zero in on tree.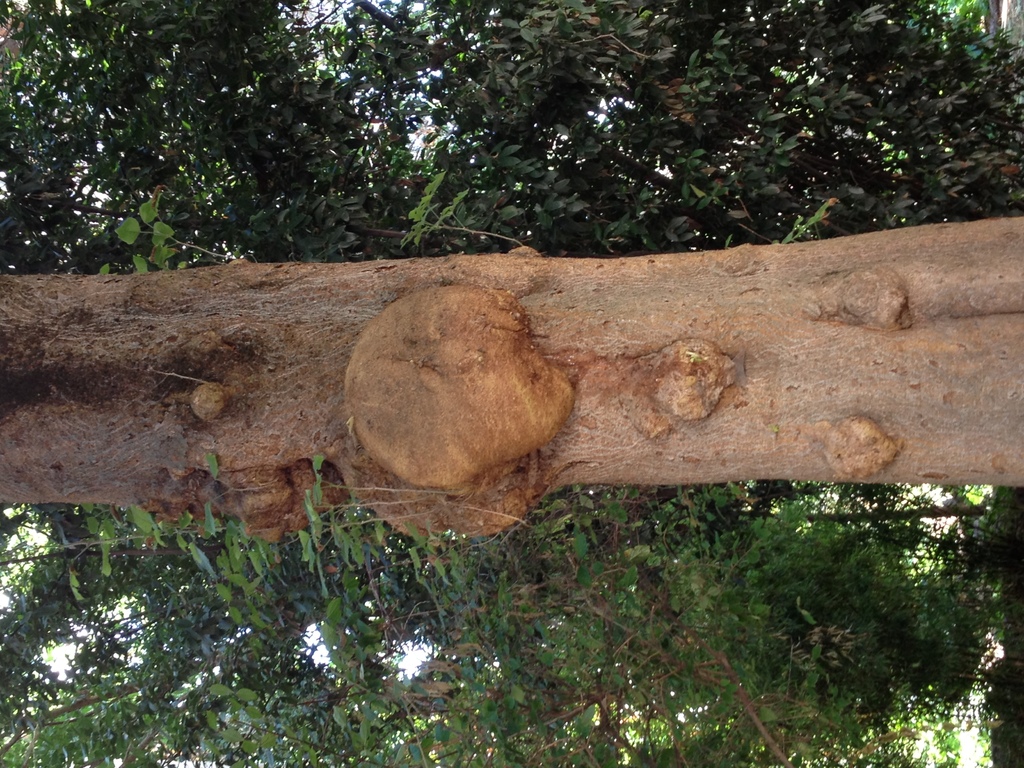
Zeroed in: select_region(0, 0, 1023, 767).
